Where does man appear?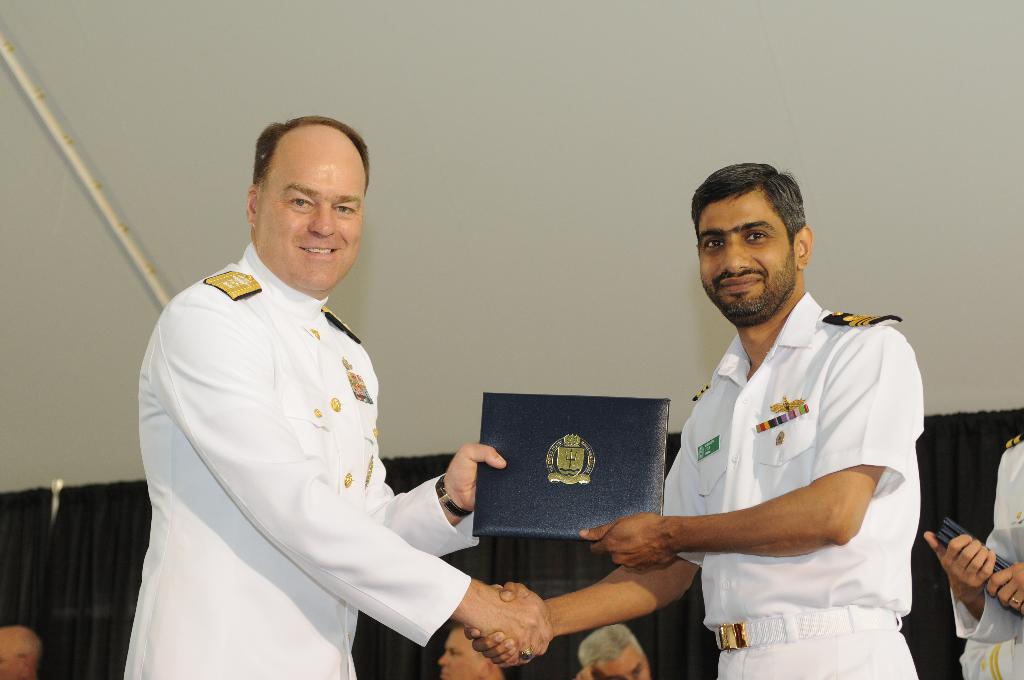
Appears at (left=574, top=627, right=653, bottom=679).
